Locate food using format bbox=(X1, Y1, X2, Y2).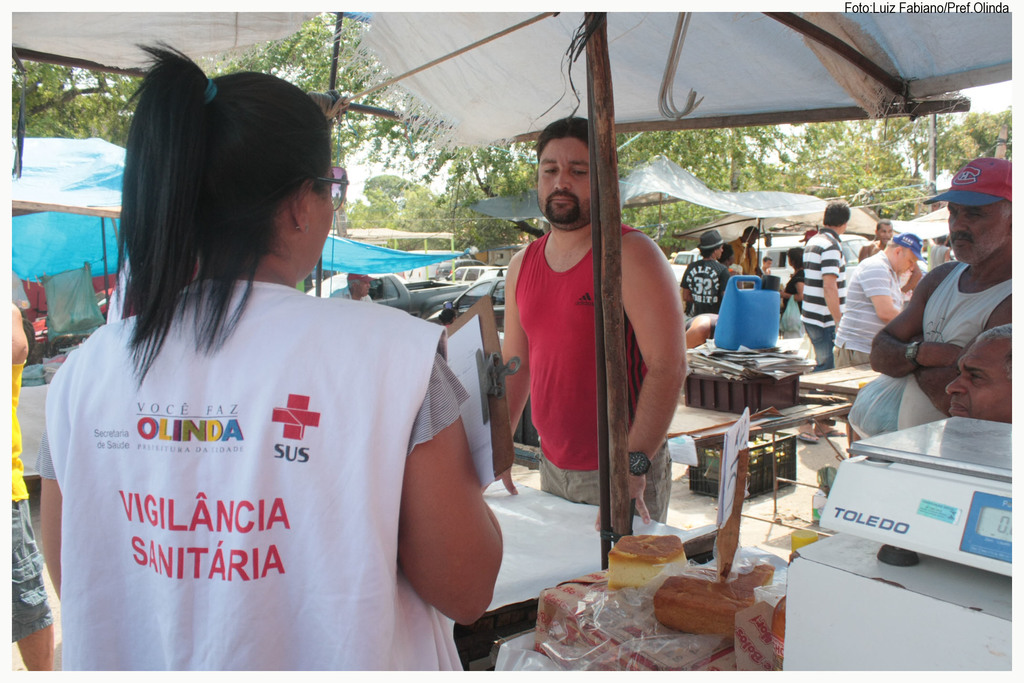
bbox=(772, 593, 785, 668).
